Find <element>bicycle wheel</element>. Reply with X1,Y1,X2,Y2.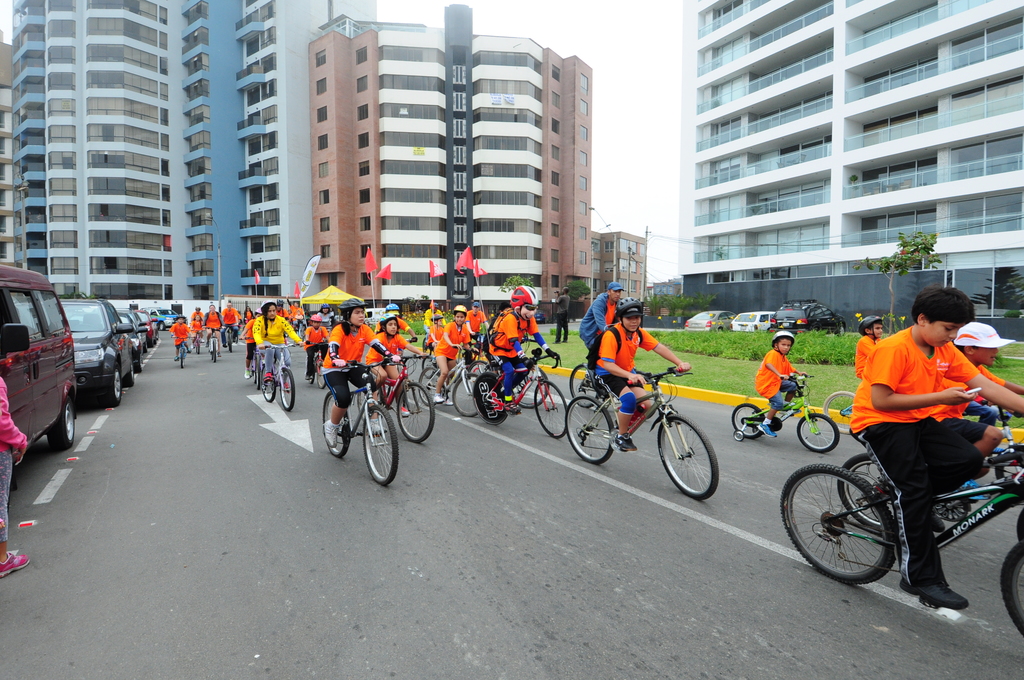
1018,504,1023,546.
